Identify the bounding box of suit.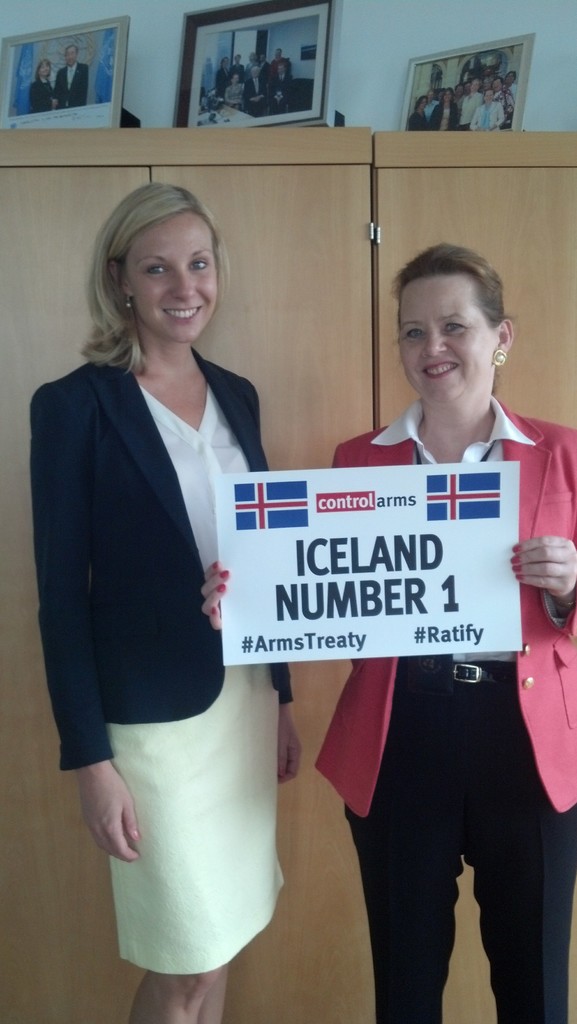
bbox=(231, 63, 246, 80).
